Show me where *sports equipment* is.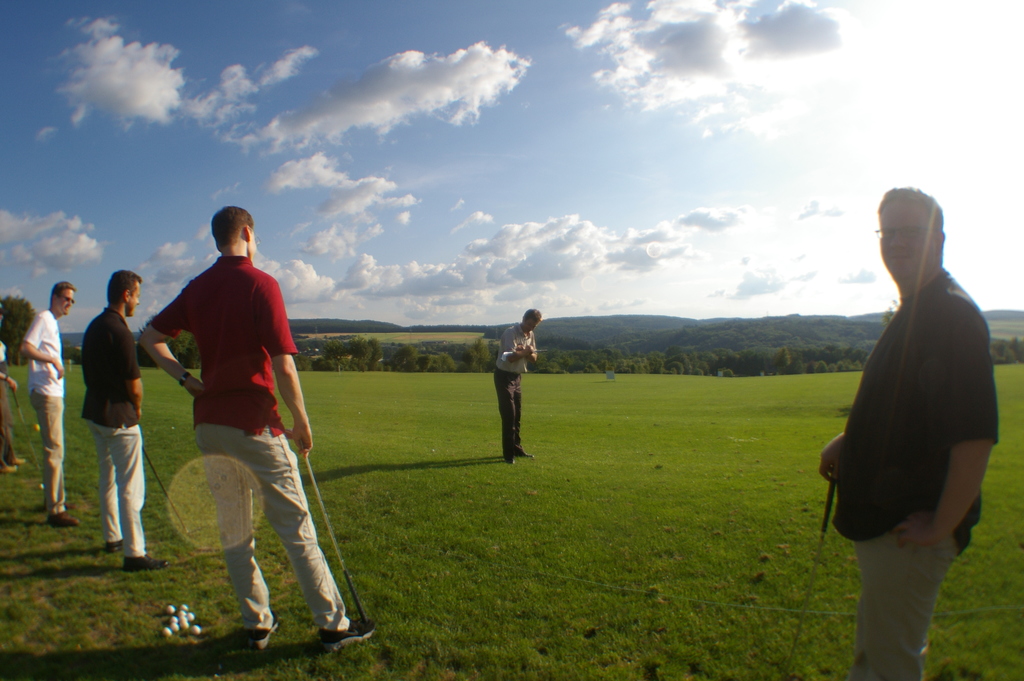
*sports equipment* is at bbox(10, 386, 45, 489).
